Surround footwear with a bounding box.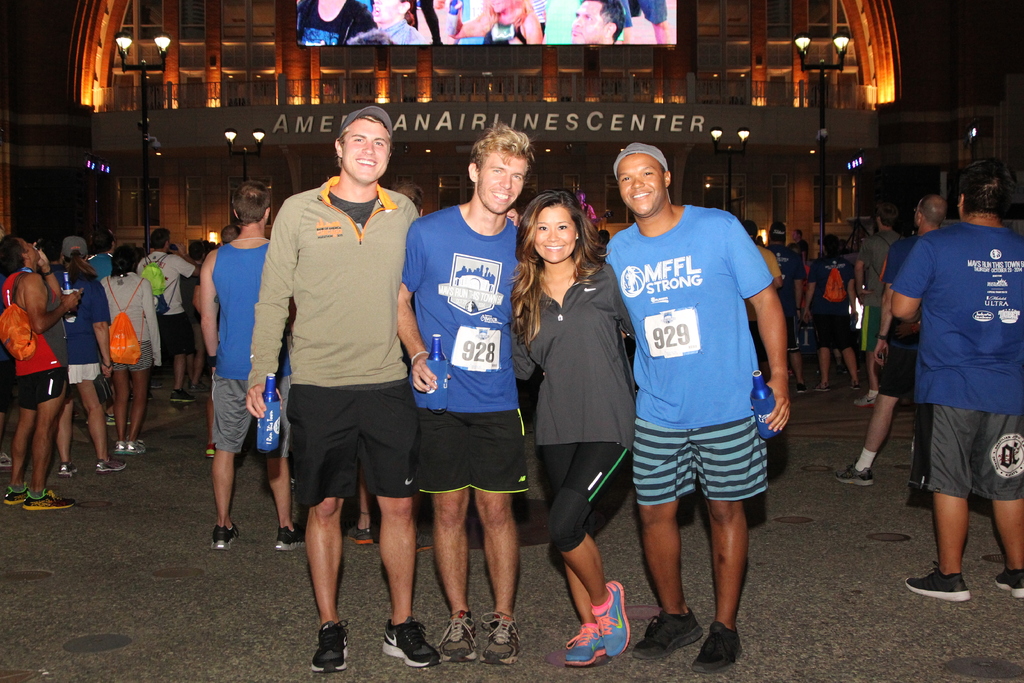
detection(831, 467, 875, 487).
